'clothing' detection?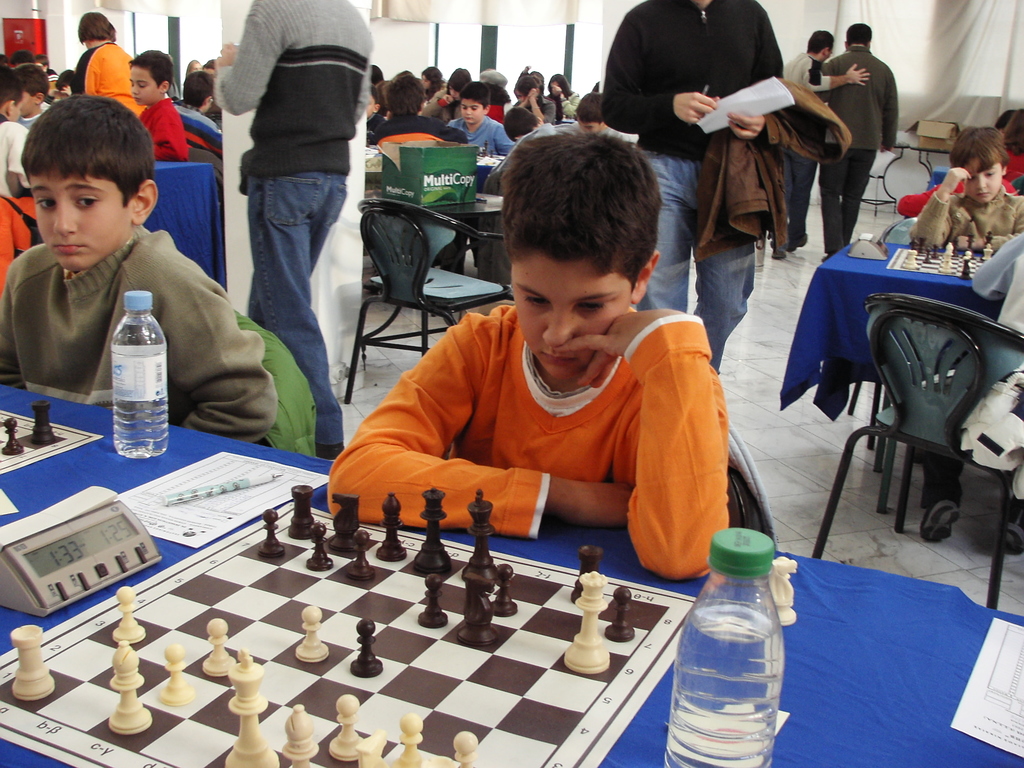
locate(694, 74, 847, 258)
